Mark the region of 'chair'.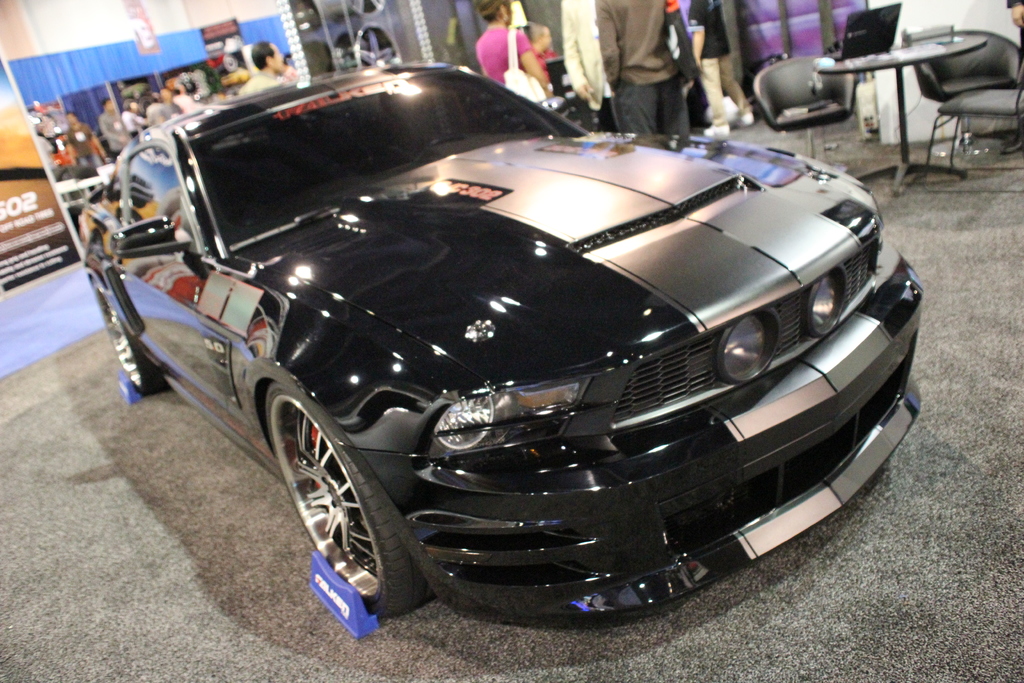
Region: locate(913, 51, 1023, 187).
